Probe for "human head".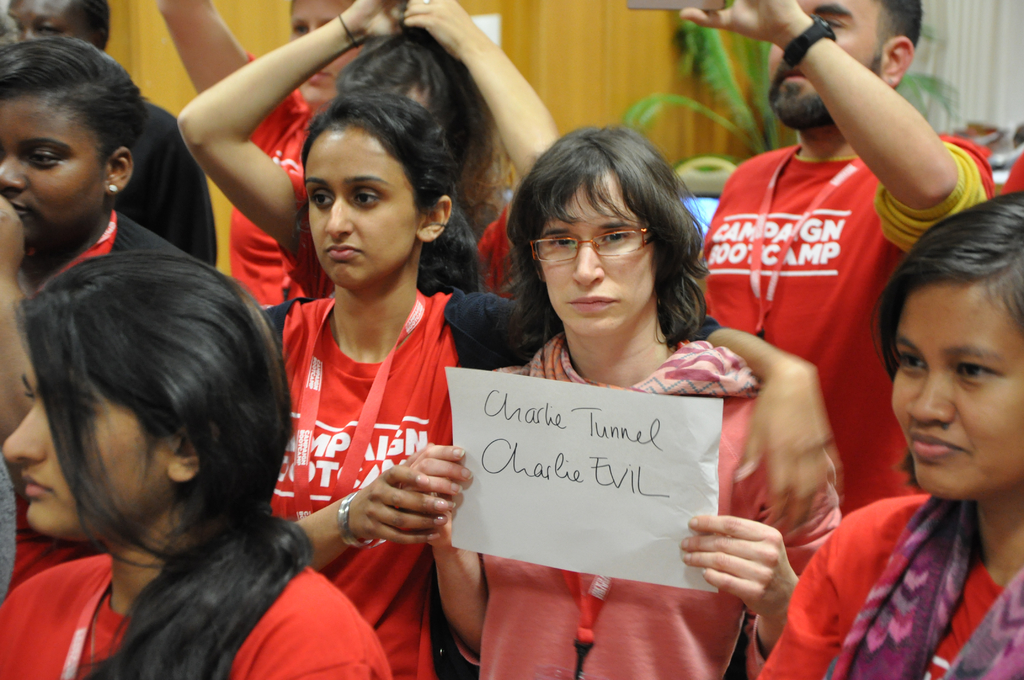
Probe result: select_region(298, 90, 454, 293).
